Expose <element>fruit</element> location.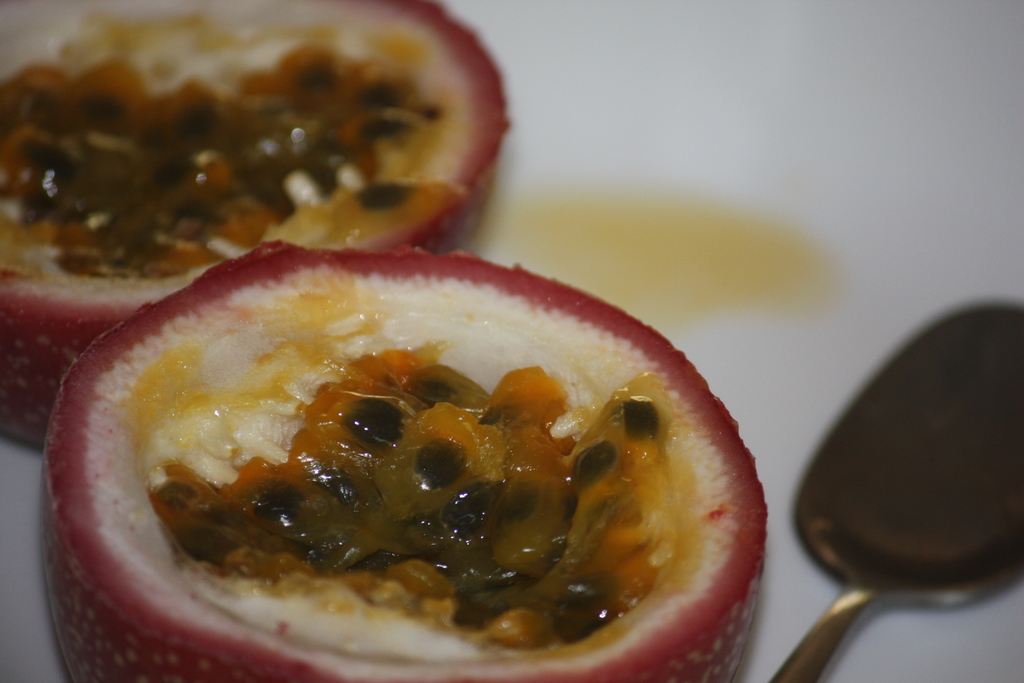
Exposed at detection(36, 238, 767, 682).
